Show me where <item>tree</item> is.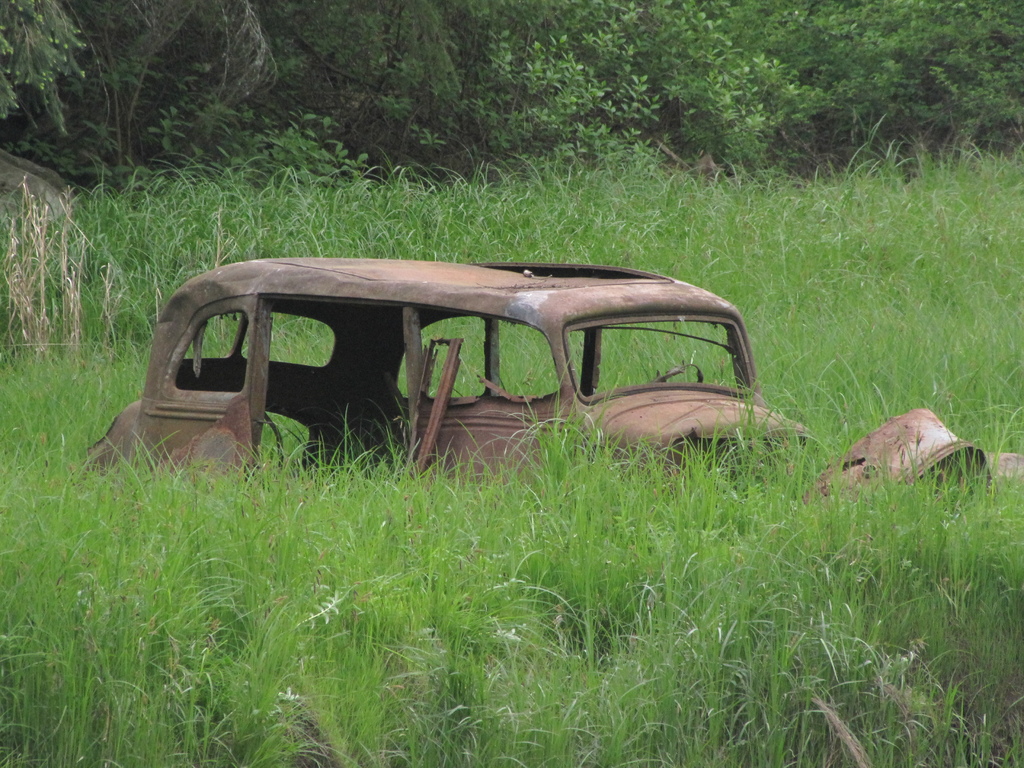
<item>tree</item> is at rect(0, 0, 255, 186).
